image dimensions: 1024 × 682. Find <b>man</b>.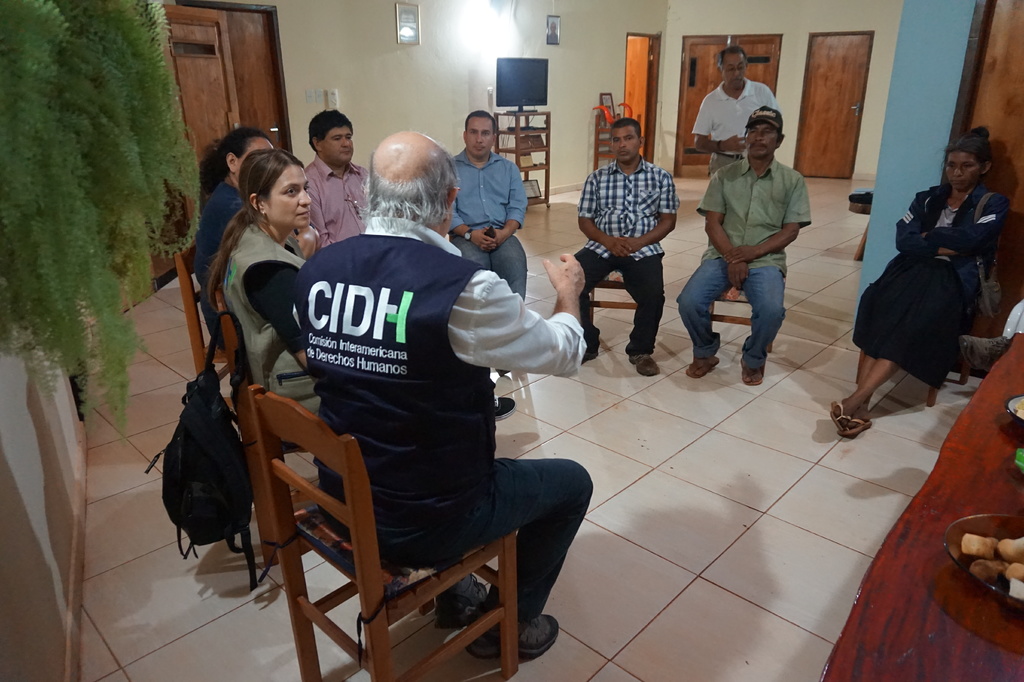
bbox=[688, 101, 822, 387].
